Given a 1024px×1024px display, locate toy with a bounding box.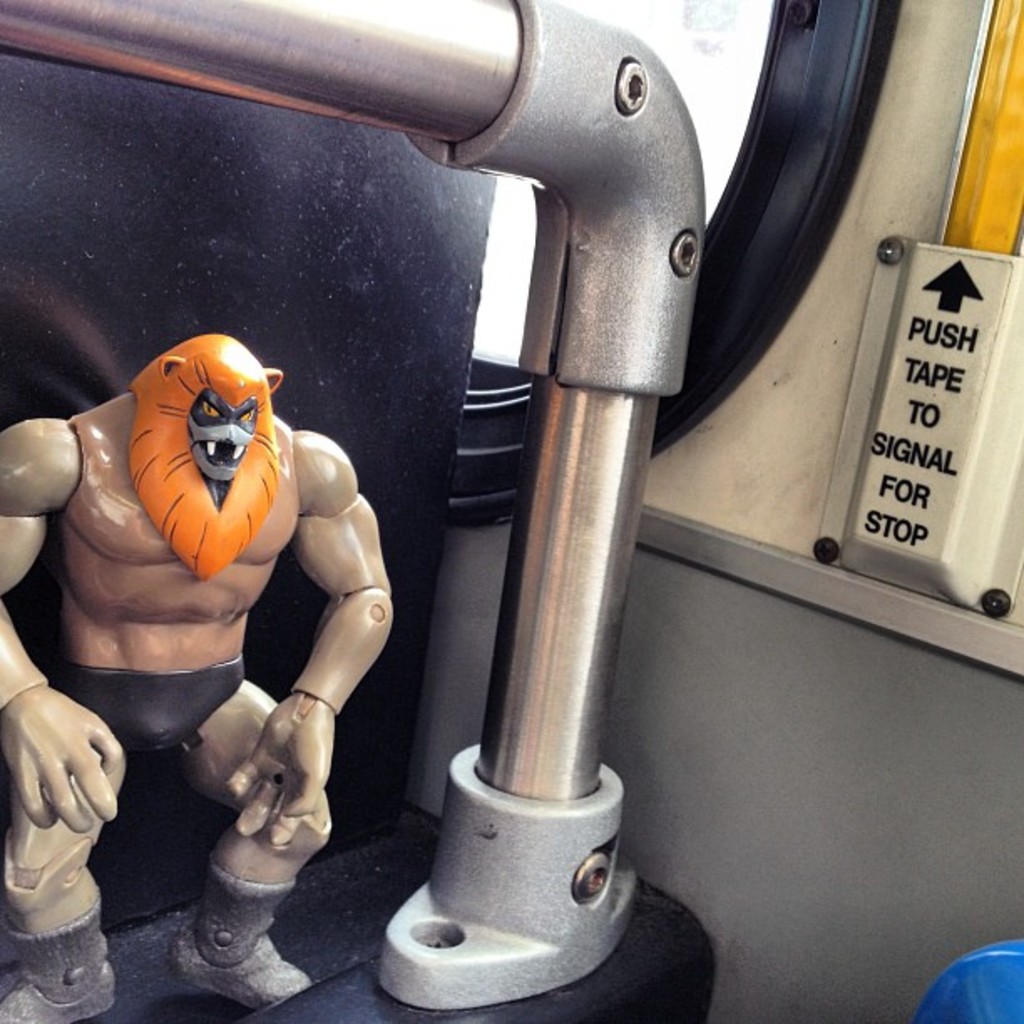
Located: bbox=(45, 325, 397, 927).
